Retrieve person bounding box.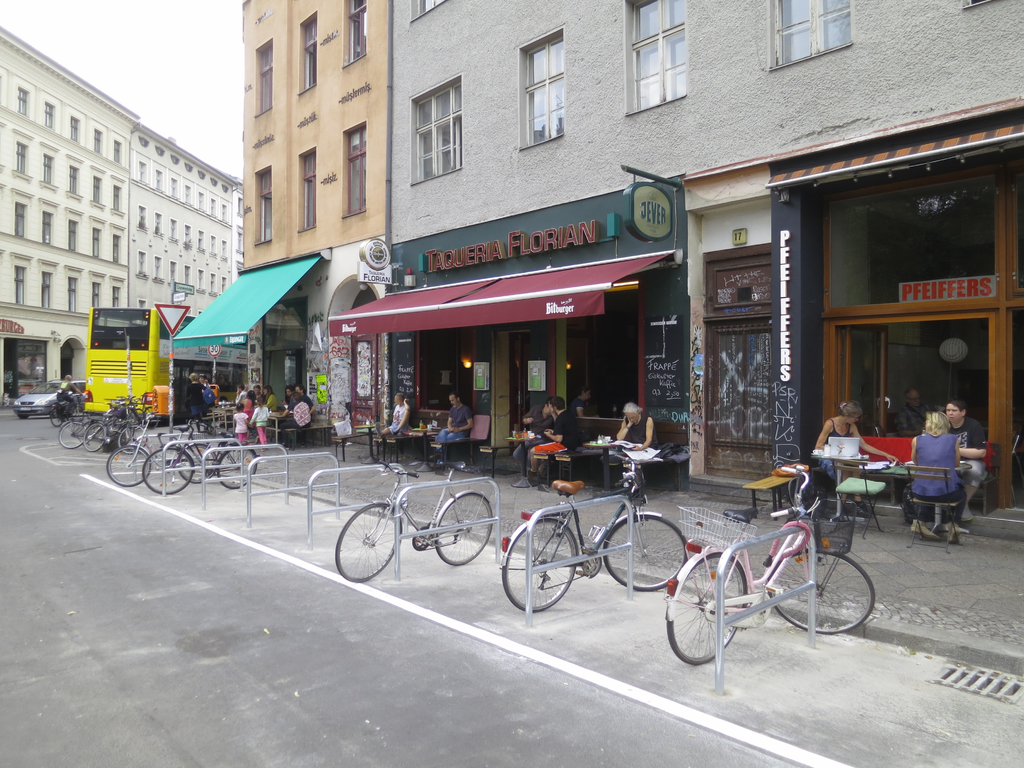
Bounding box: box(944, 402, 986, 518).
